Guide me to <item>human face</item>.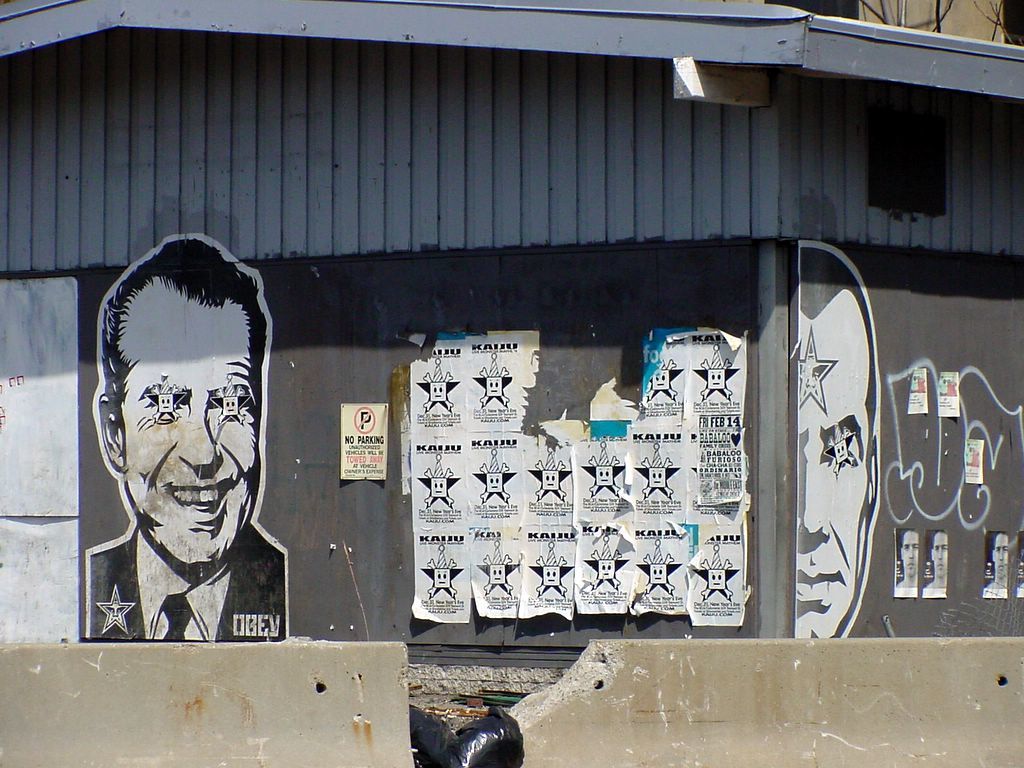
Guidance: region(934, 534, 948, 577).
